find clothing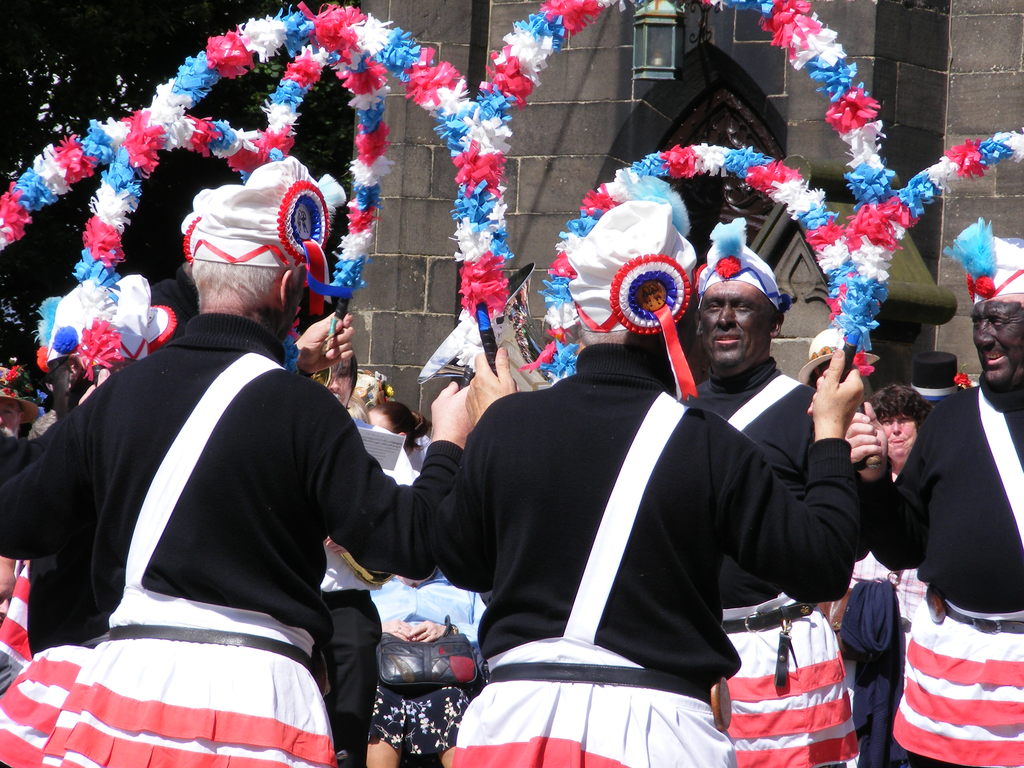
316/542/381/767
